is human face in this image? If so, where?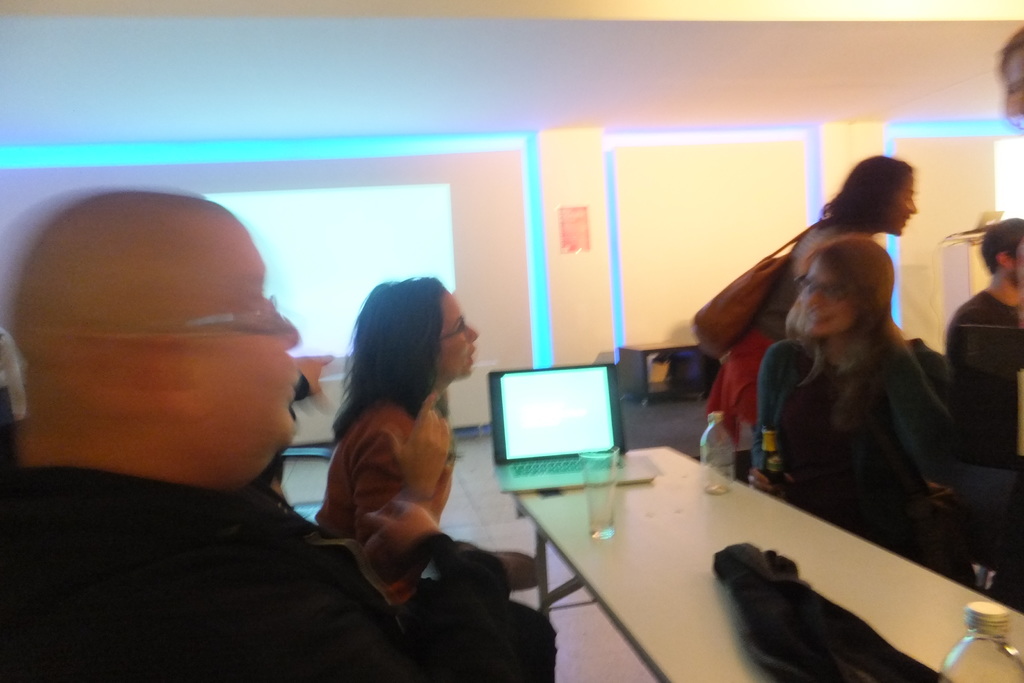
Yes, at bbox=(184, 224, 298, 447).
